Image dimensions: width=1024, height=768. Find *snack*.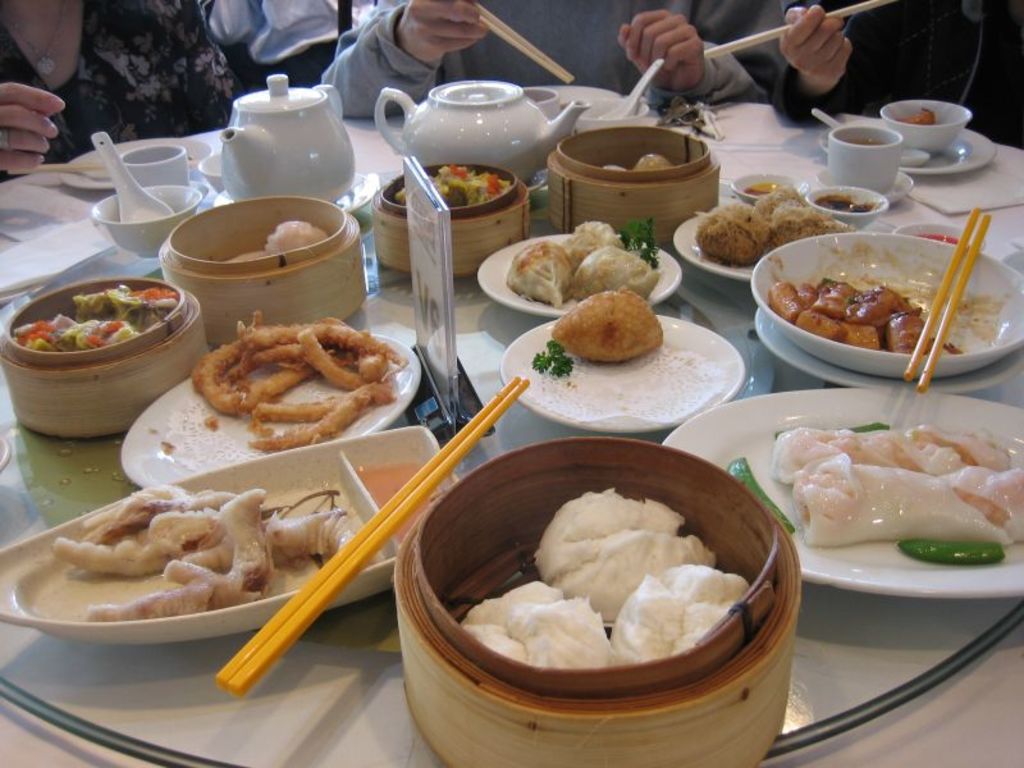
<box>613,562,750,659</box>.
